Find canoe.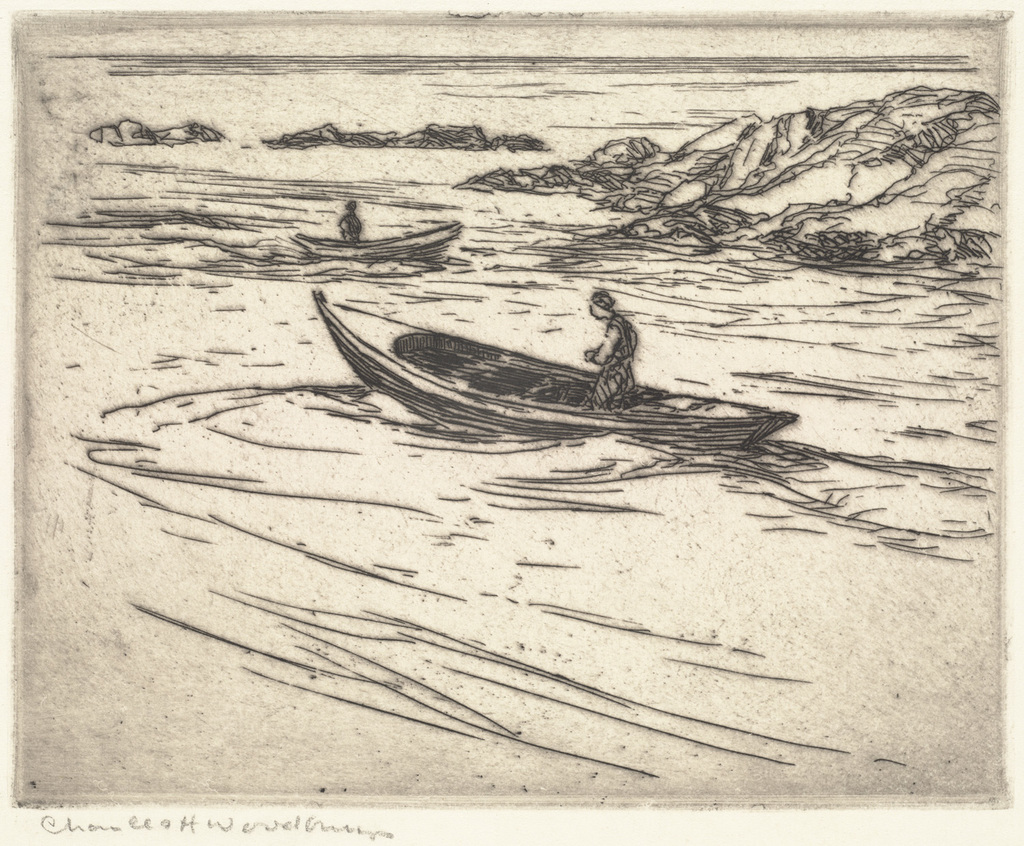
bbox=[296, 218, 462, 259].
